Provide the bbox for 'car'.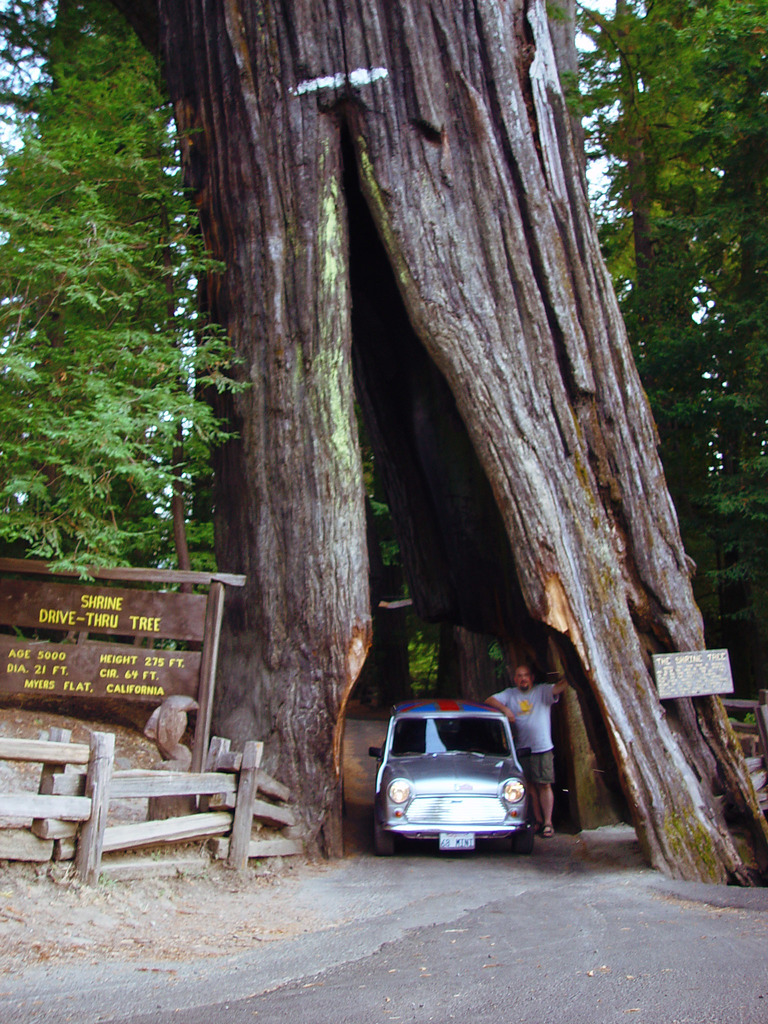
{"x1": 371, "y1": 697, "x2": 546, "y2": 861}.
